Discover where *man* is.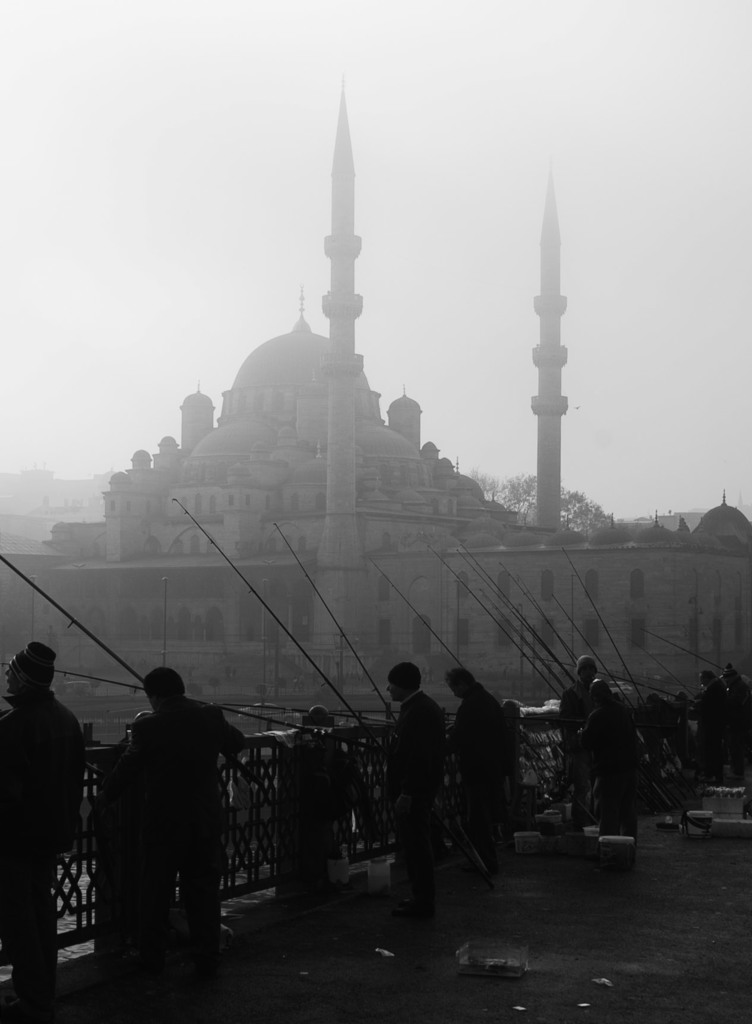
Discovered at 388,652,442,924.
